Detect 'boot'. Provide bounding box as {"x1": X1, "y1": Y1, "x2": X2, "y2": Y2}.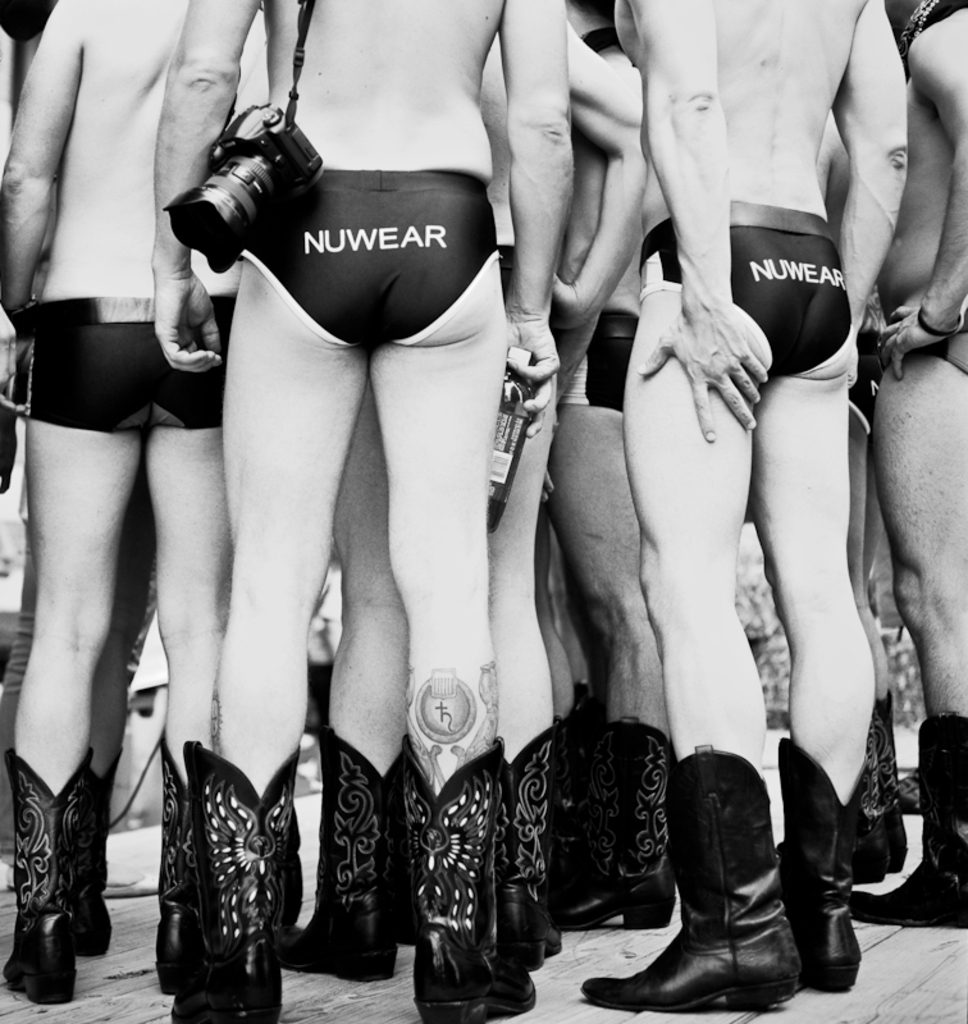
{"x1": 743, "y1": 750, "x2": 859, "y2": 1001}.
